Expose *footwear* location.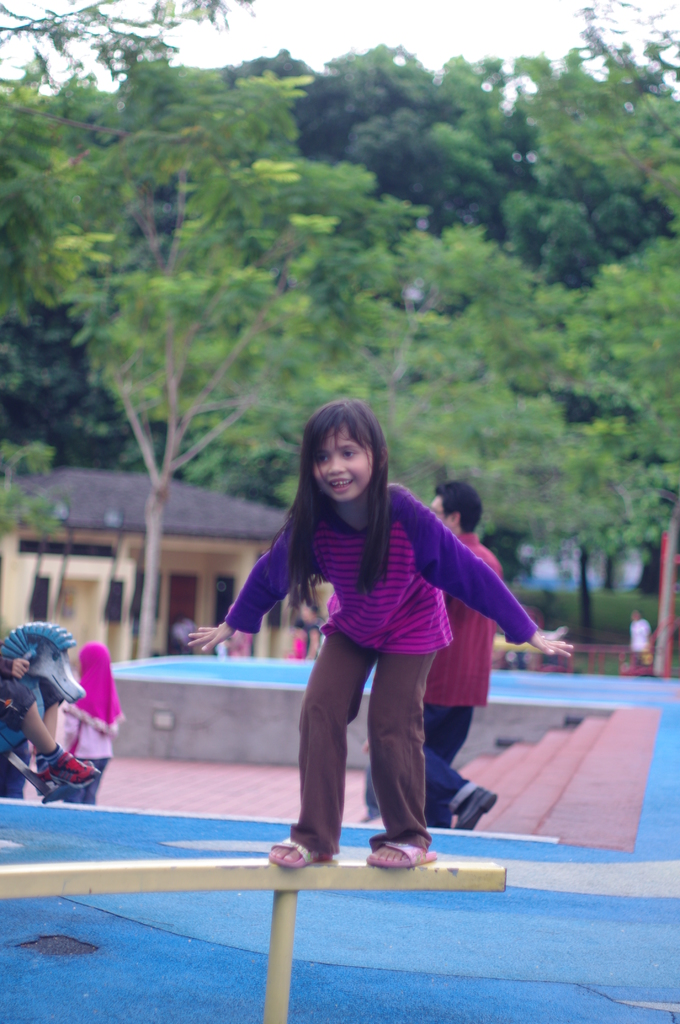
Exposed at 363:830:440:870.
